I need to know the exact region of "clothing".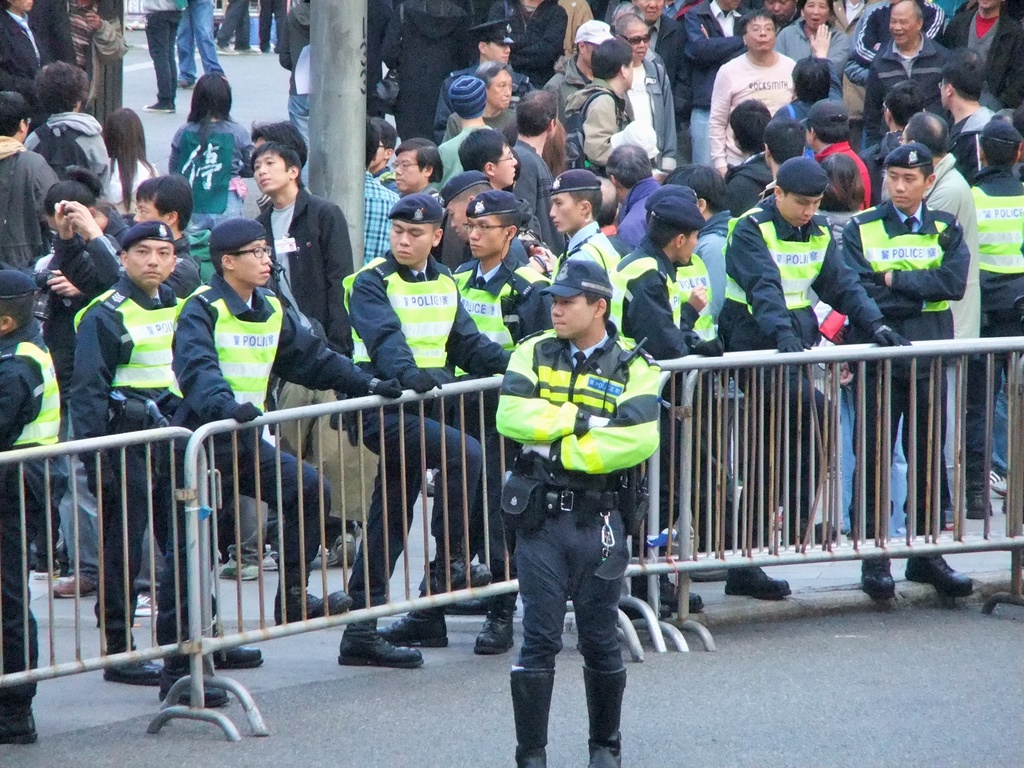
Region: bbox=[611, 253, 714, 365].
